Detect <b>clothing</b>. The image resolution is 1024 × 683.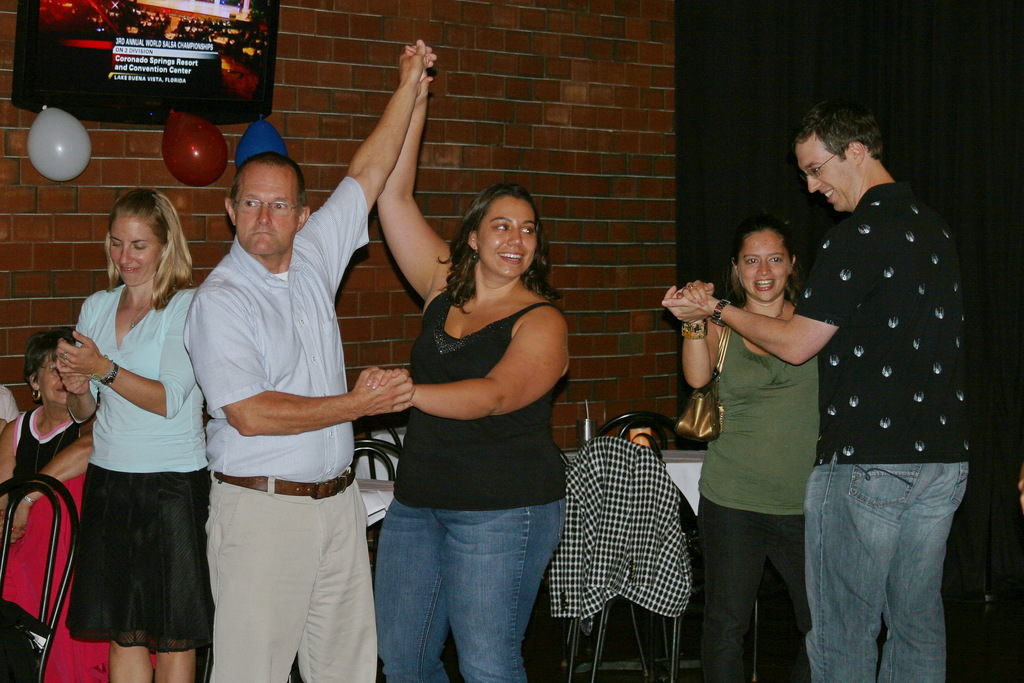
518 437 735 627.
